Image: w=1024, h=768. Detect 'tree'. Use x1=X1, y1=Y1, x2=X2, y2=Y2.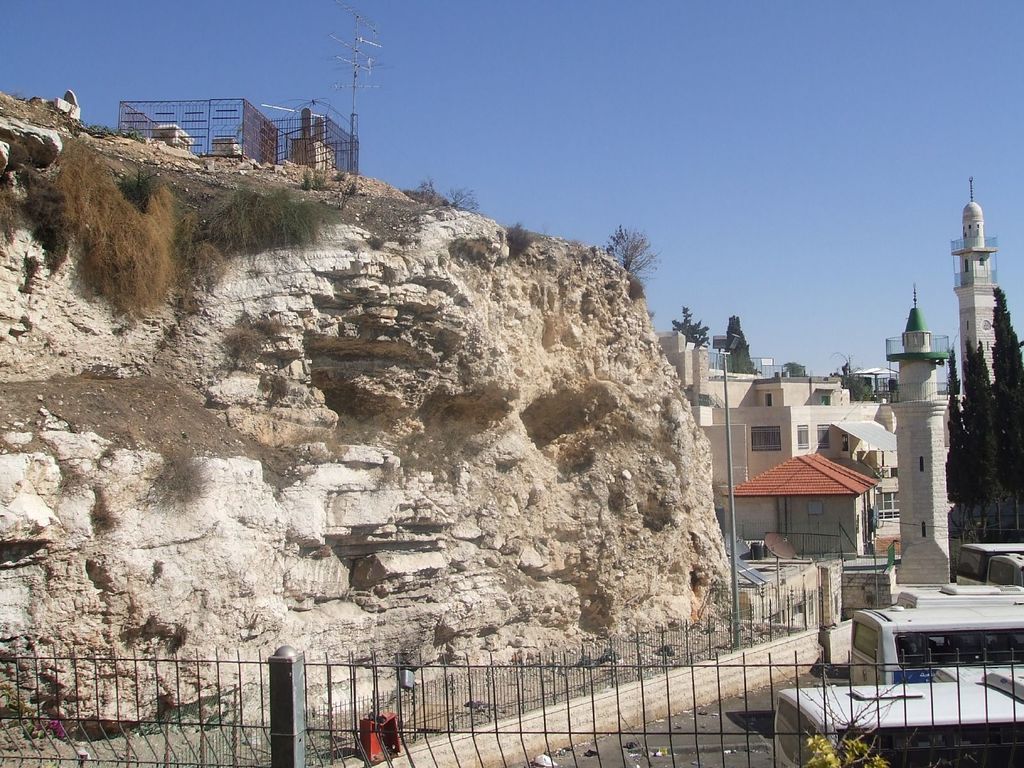
x1=718, y1=314, x2=758, y2=373.
